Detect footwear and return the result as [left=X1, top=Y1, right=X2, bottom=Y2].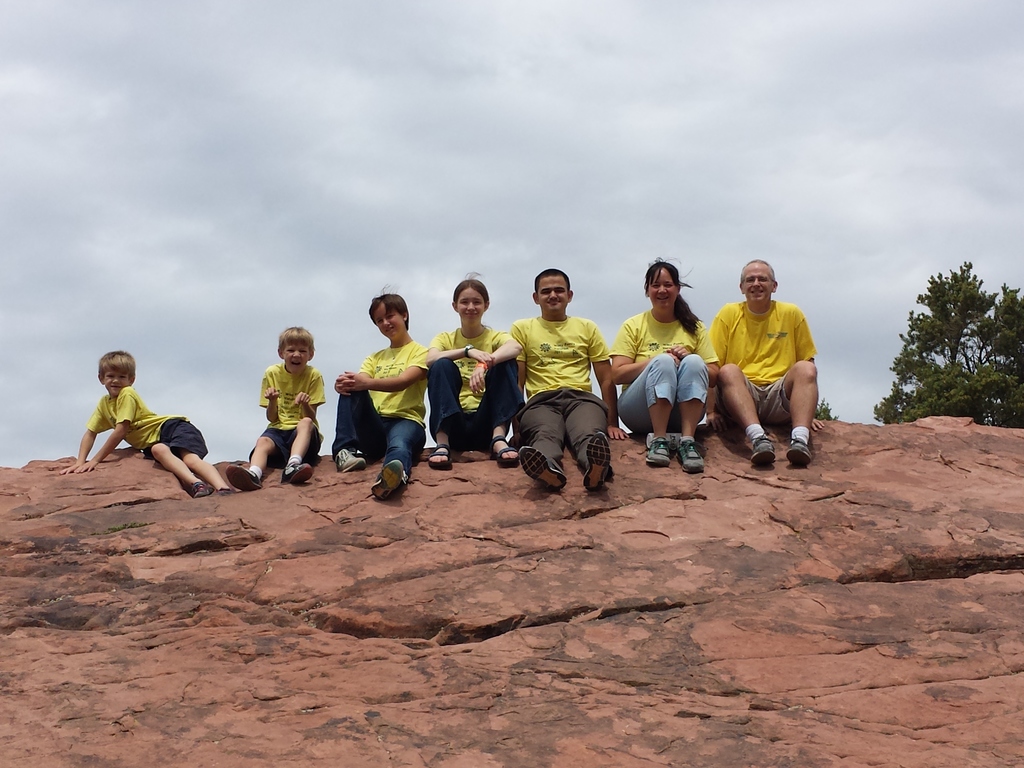
[left=227, top=464, right=260, bottom=490].
